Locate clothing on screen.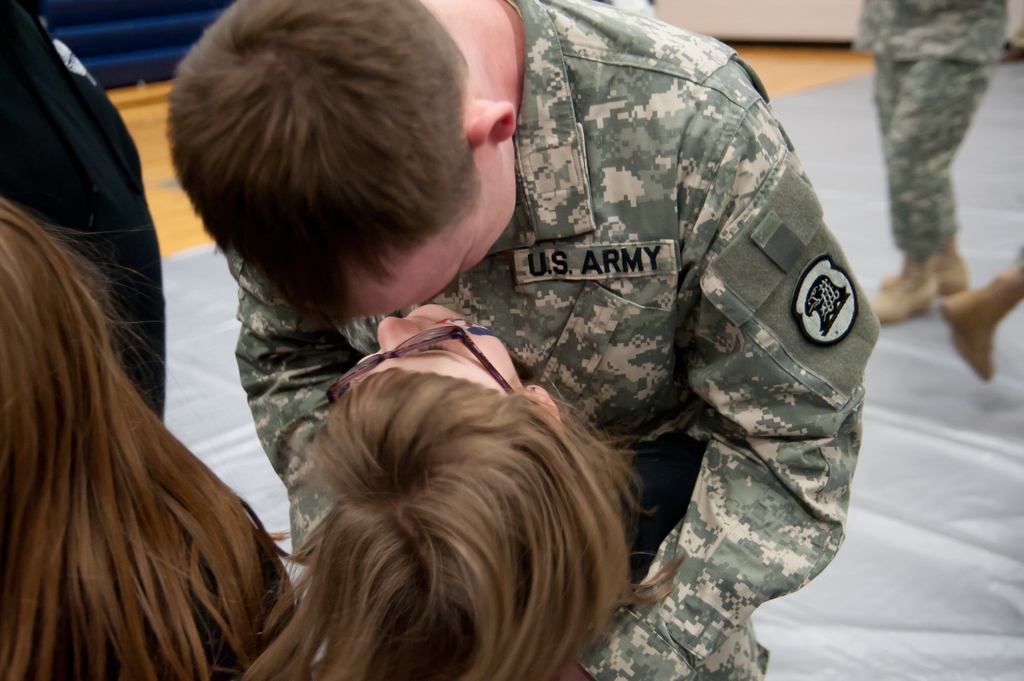
On screen at [x1=0, y1=0, x2=172, y2=424].
